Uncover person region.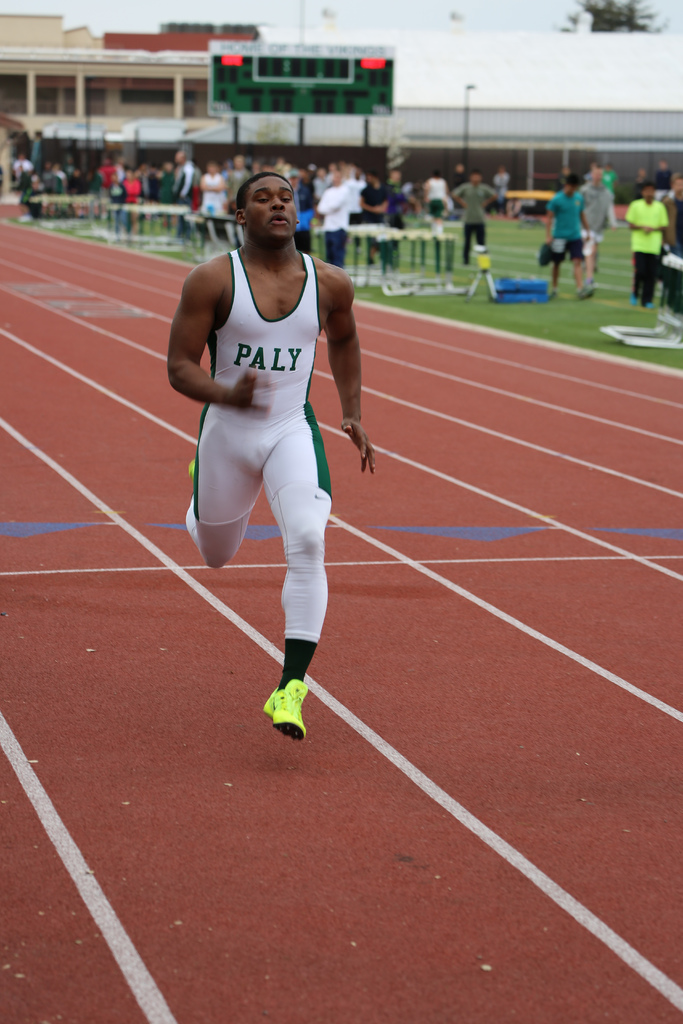
Uncovered: left=177, top=159, right=373, bottom=778.
